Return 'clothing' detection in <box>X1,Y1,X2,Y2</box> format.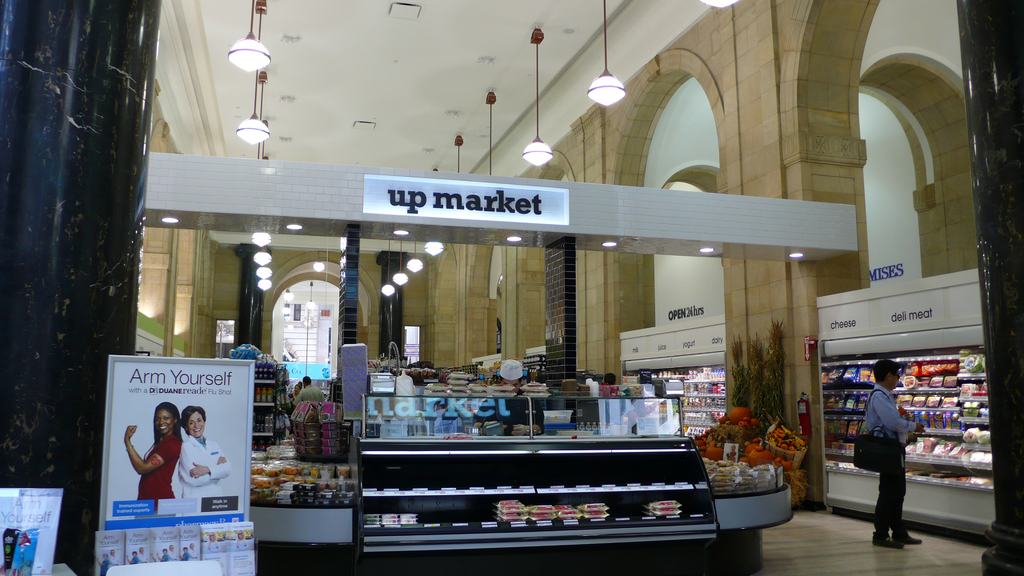
<box>201,538,222,554</box>.
